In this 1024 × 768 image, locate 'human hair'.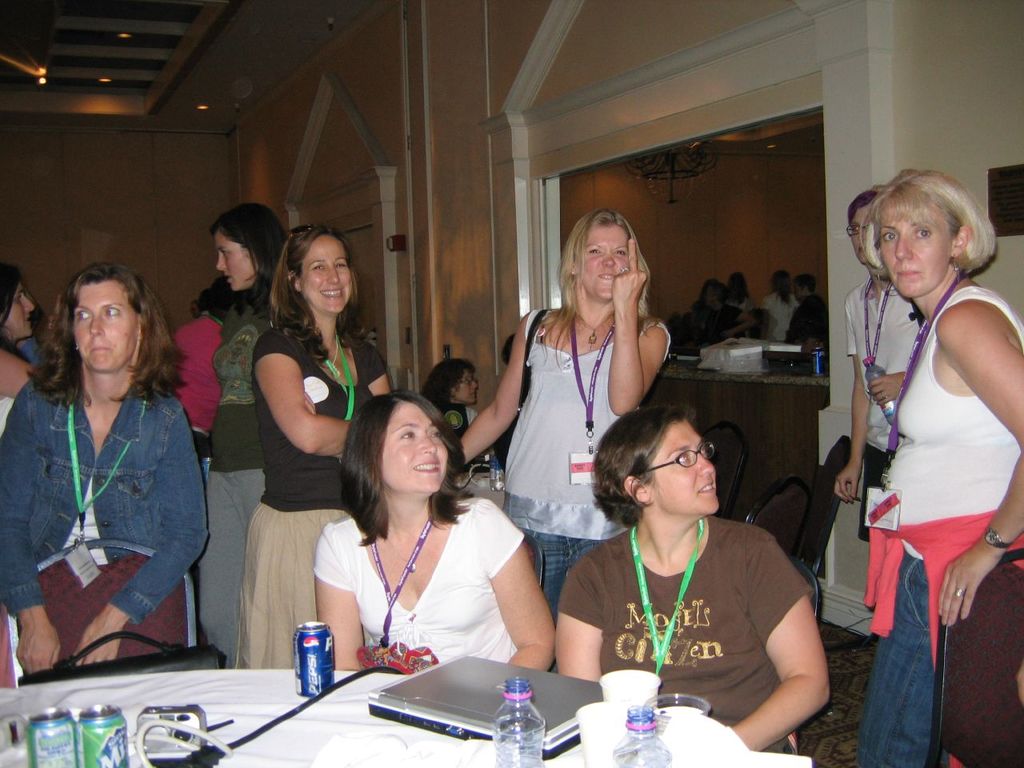
Bounding box: l=419, t=362, r=470, b=413.
